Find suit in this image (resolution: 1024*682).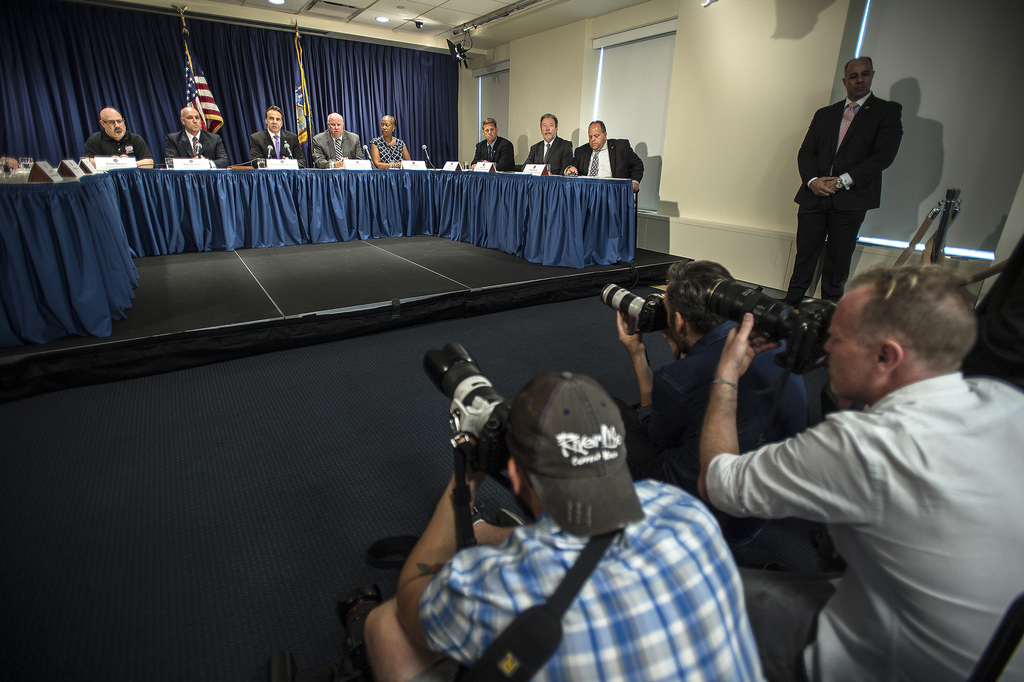
select_region(468, 132, 518, 171).
